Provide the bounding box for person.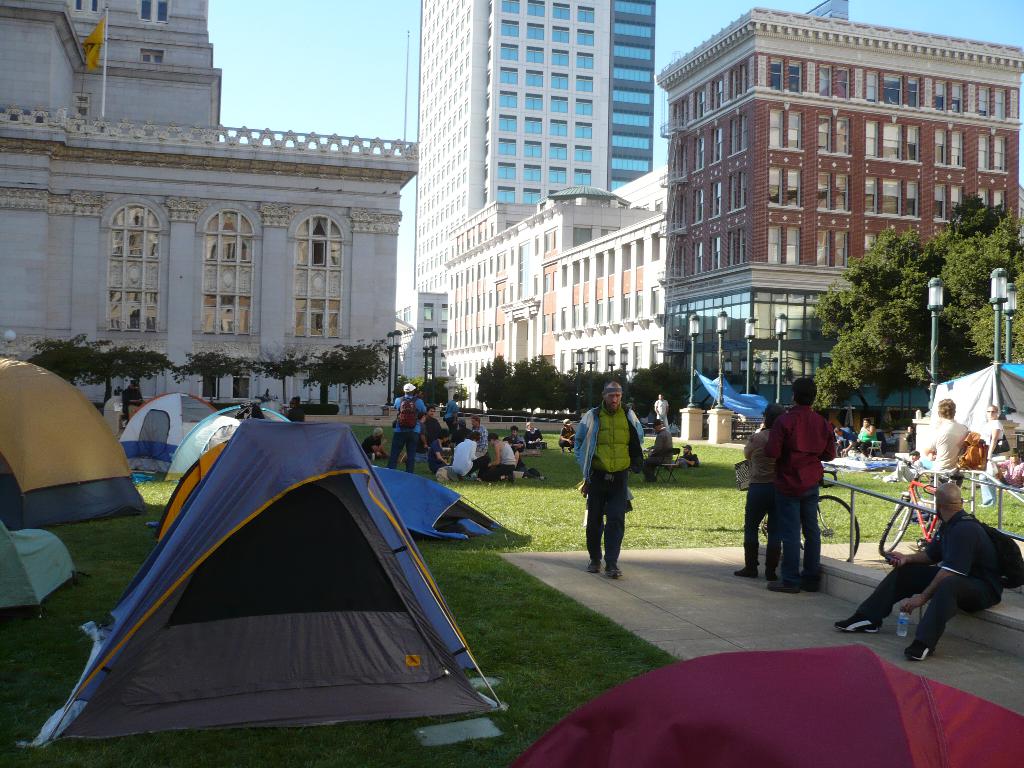
[732, 402, 786, 582].
